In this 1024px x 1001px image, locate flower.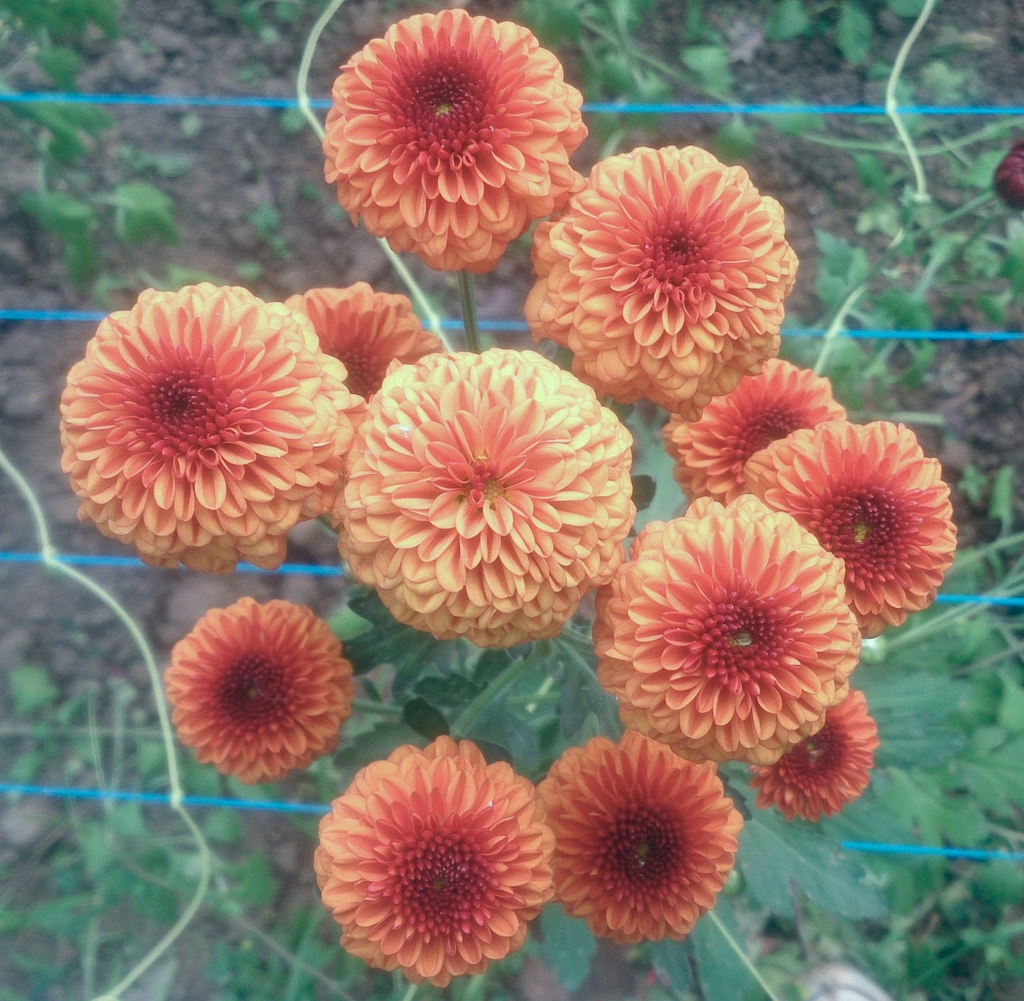
Bounding box: (x1=740, y1=425, x2=944, y2=637).
